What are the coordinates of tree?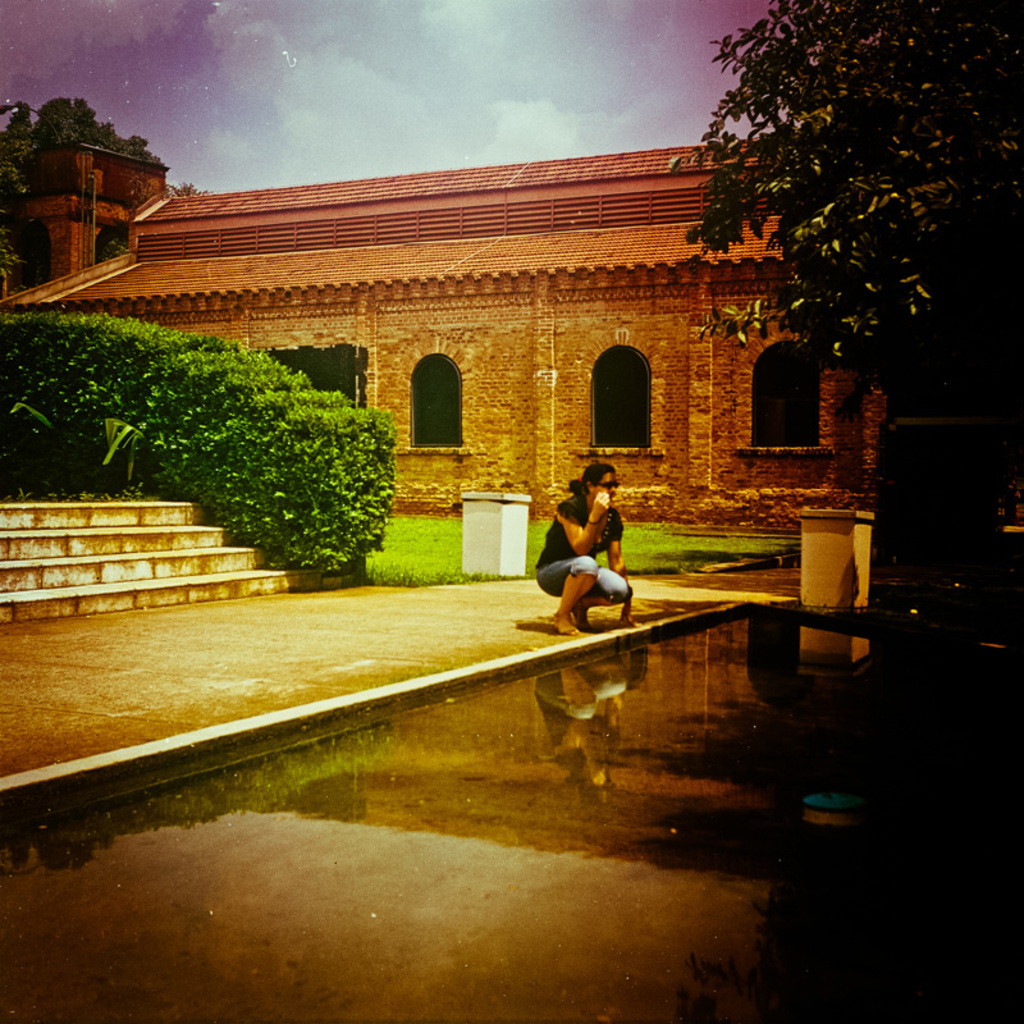
[x1=696, y1=0, x2=940, y2=333].
